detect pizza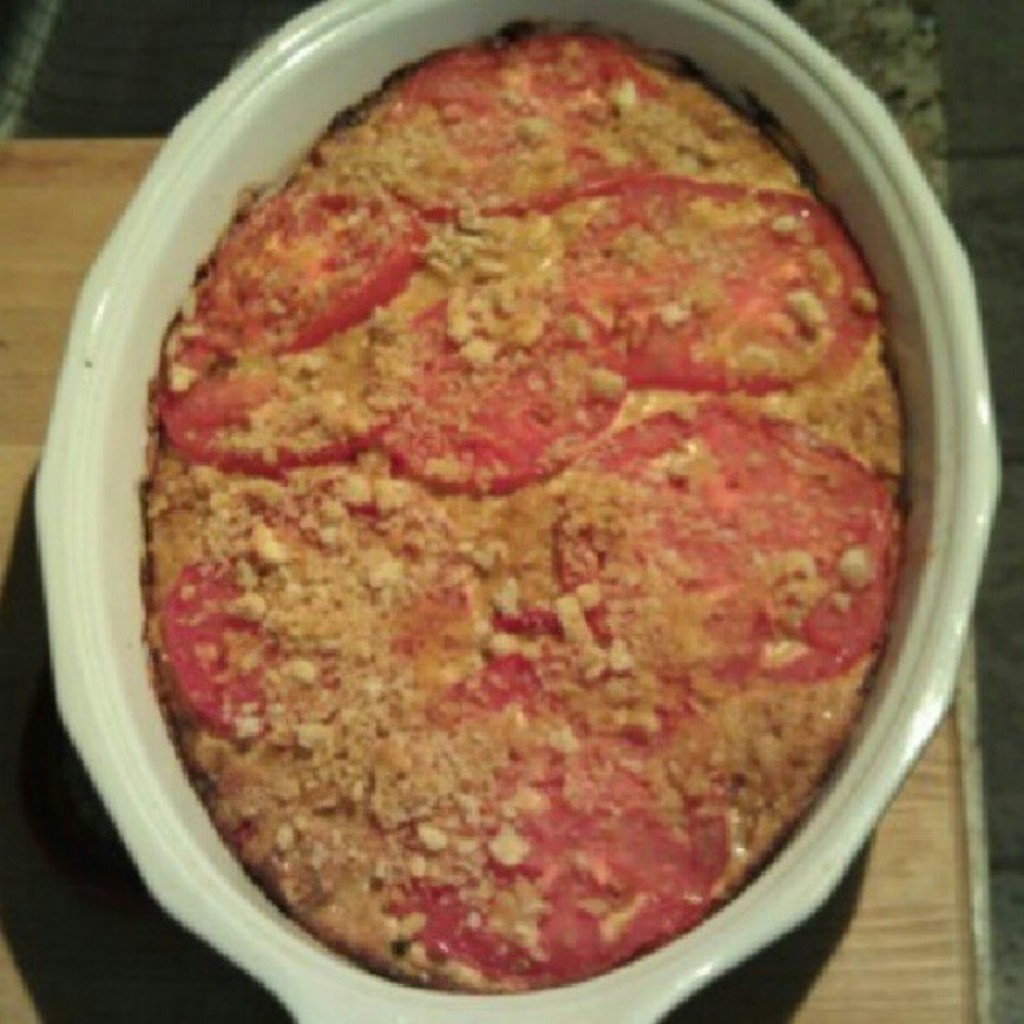
154,45,888,1006
